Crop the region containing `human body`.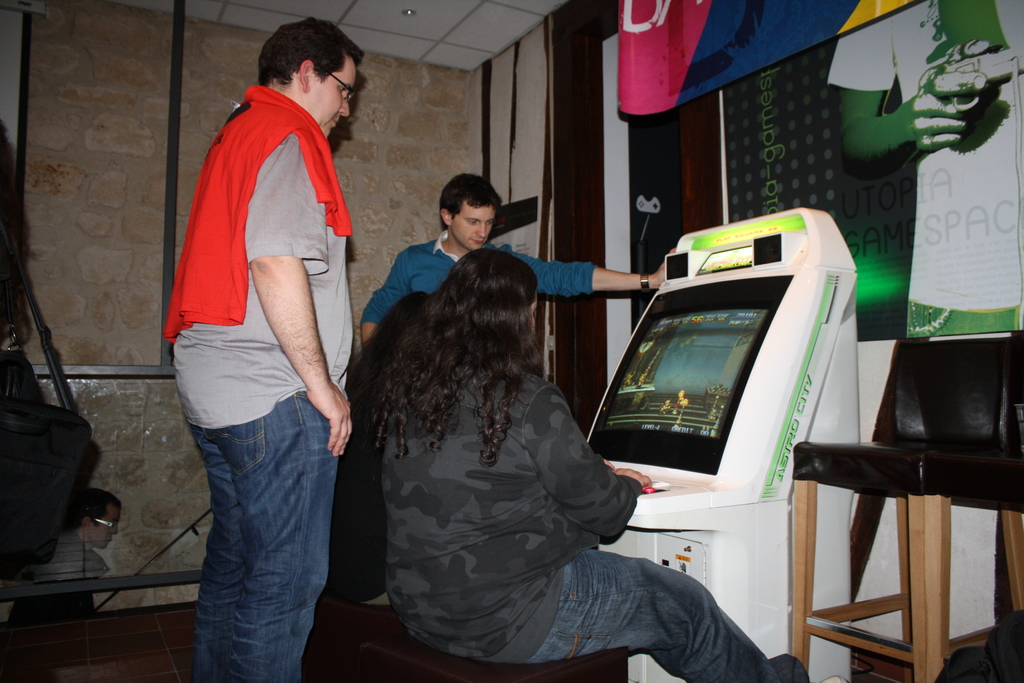
Crop region: locate(360, 352, 849, 682).
